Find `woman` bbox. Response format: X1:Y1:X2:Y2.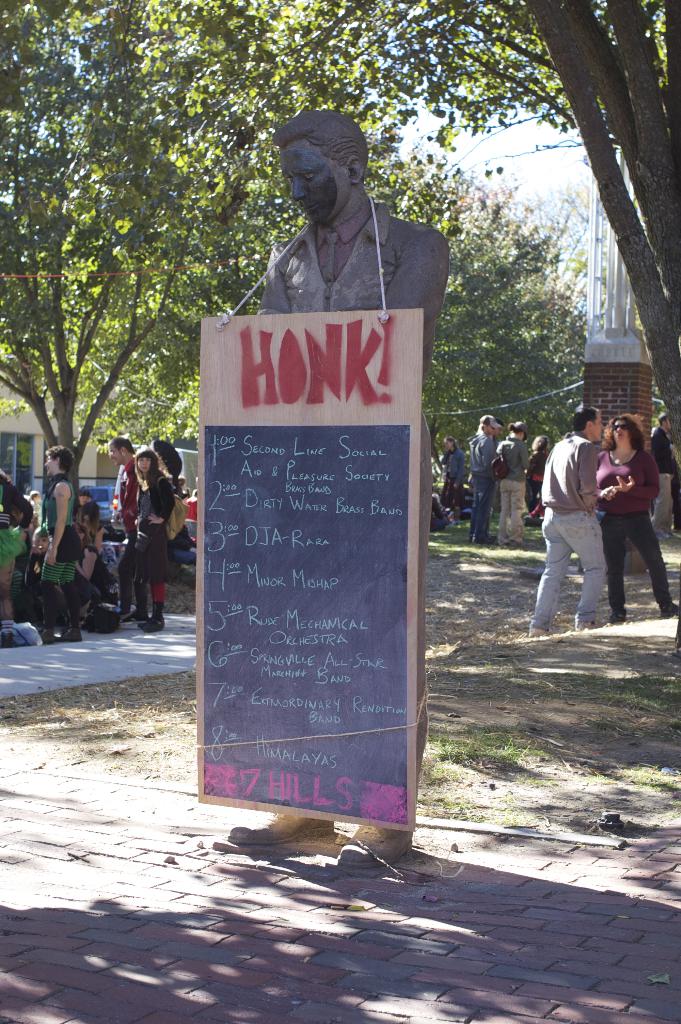
494:420:525:547.
